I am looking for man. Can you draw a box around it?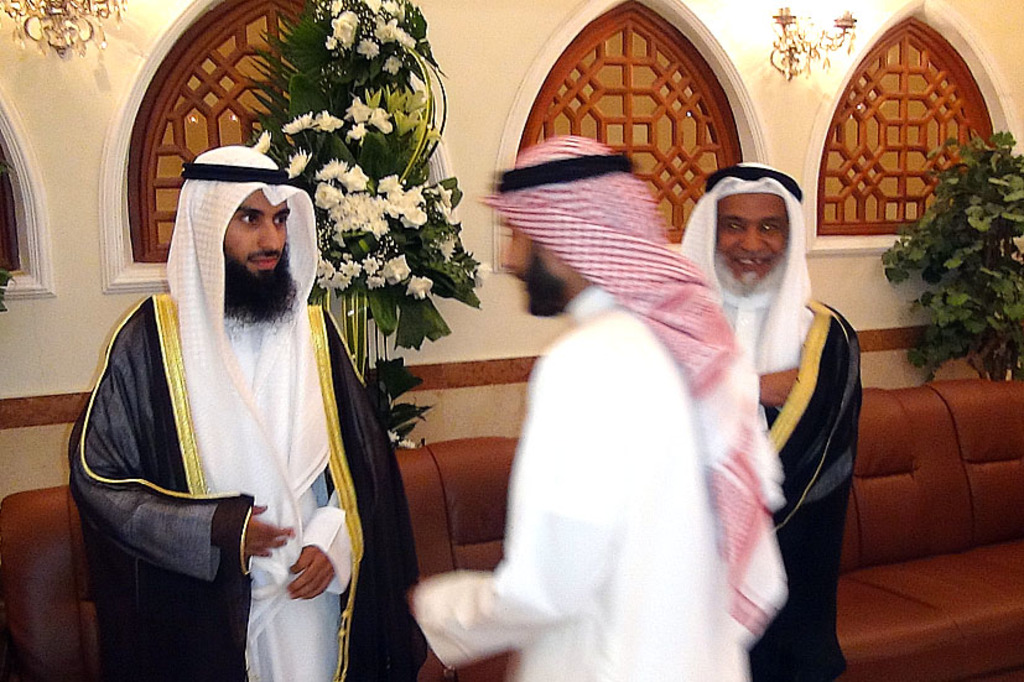
Sure, the bounding box is 670,157,859,681.
